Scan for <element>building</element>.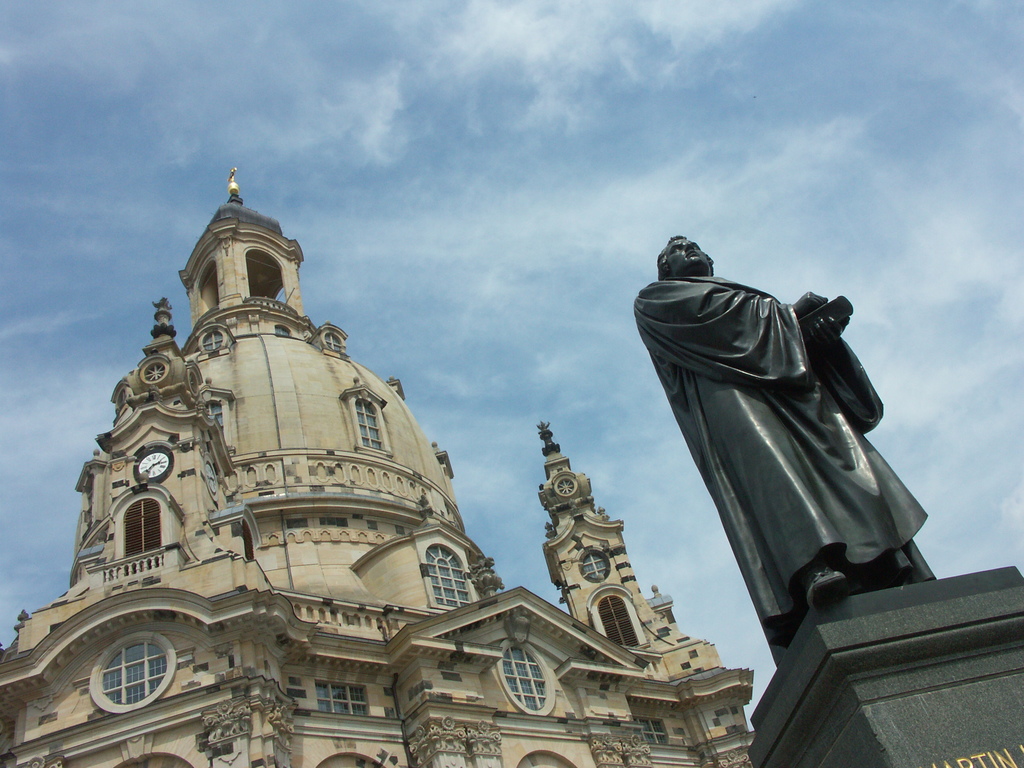
Scan result: <box>0,171,754,767</box>.
